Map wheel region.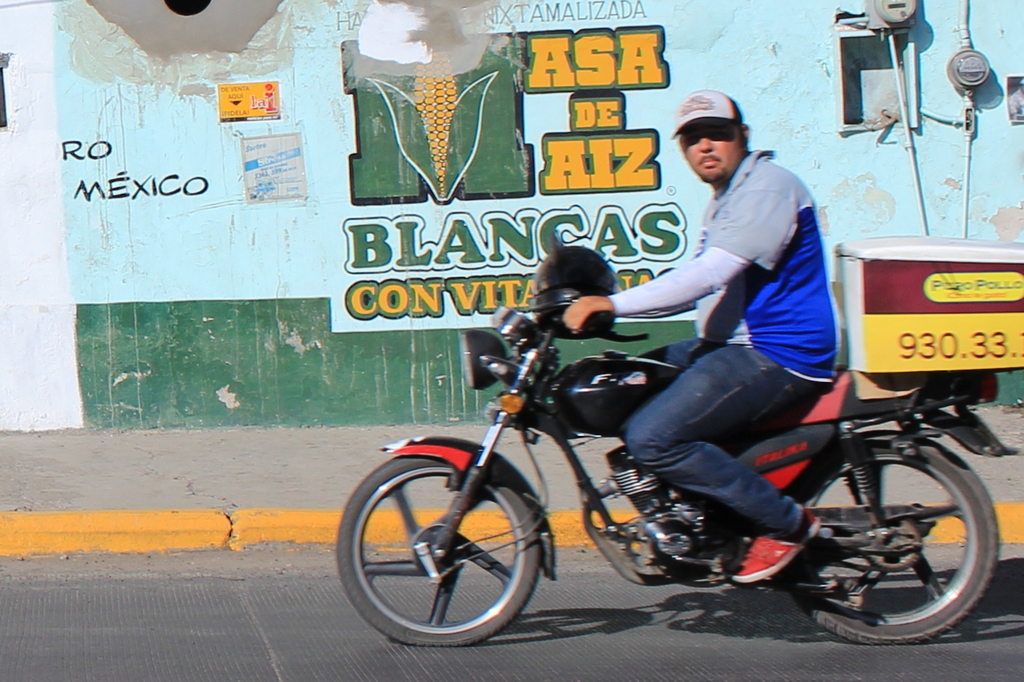
Mapped to BBox(783, 429, 1006, 643).
